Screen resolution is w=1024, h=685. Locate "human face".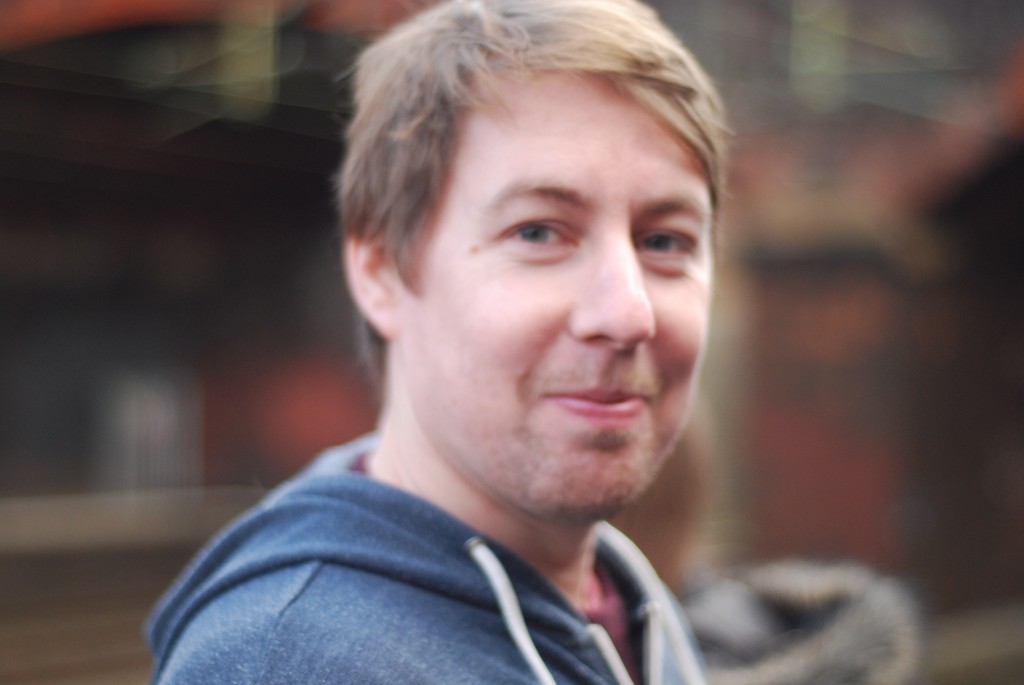
(x1=410, y1=67, x2=714, y2=516).
